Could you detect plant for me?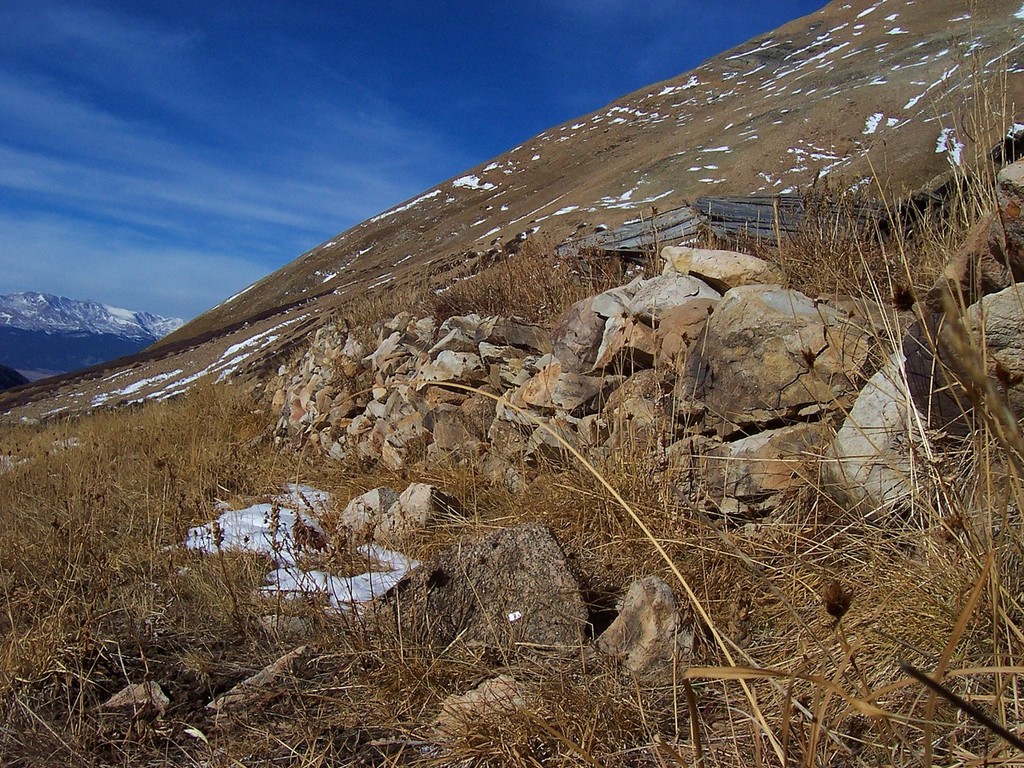
Detection result: bbox=(818, 576, 883, 722).
